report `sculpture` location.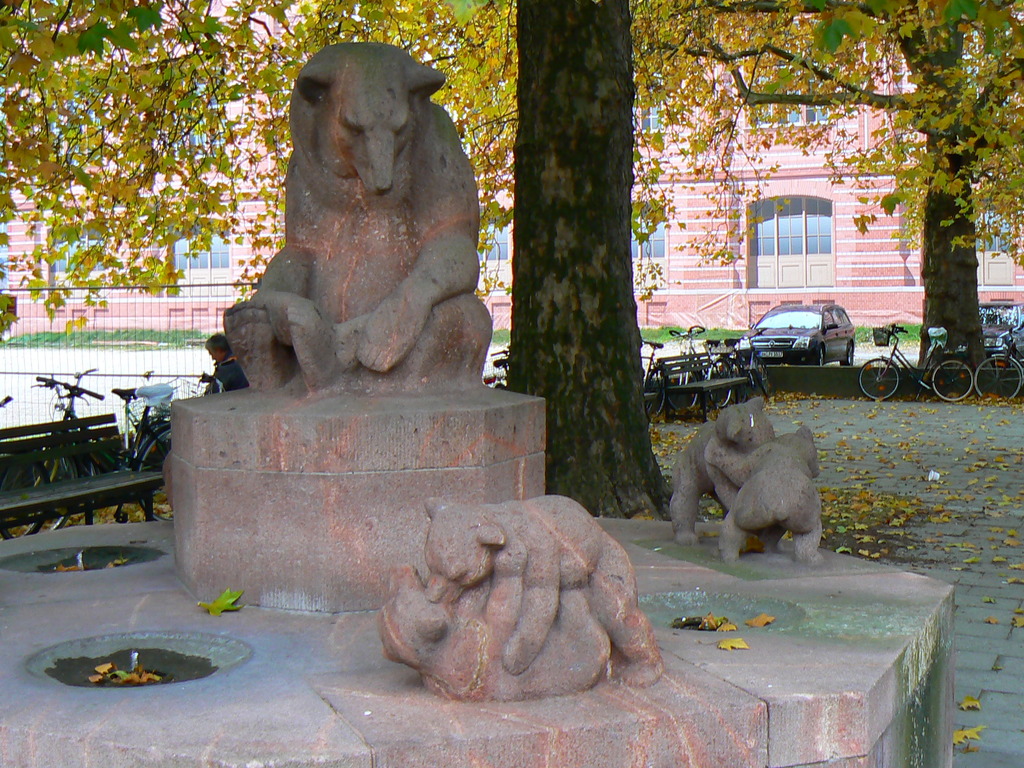
Report: box=[378, 497, 668, 692].
